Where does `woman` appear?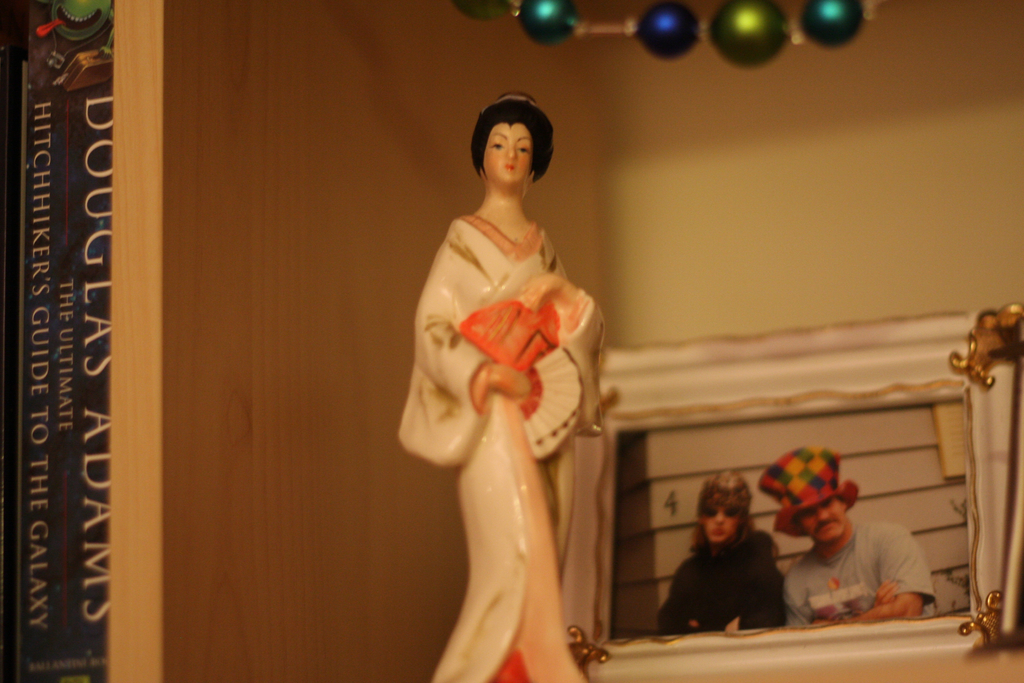
Appears at 660/468/787/639.
